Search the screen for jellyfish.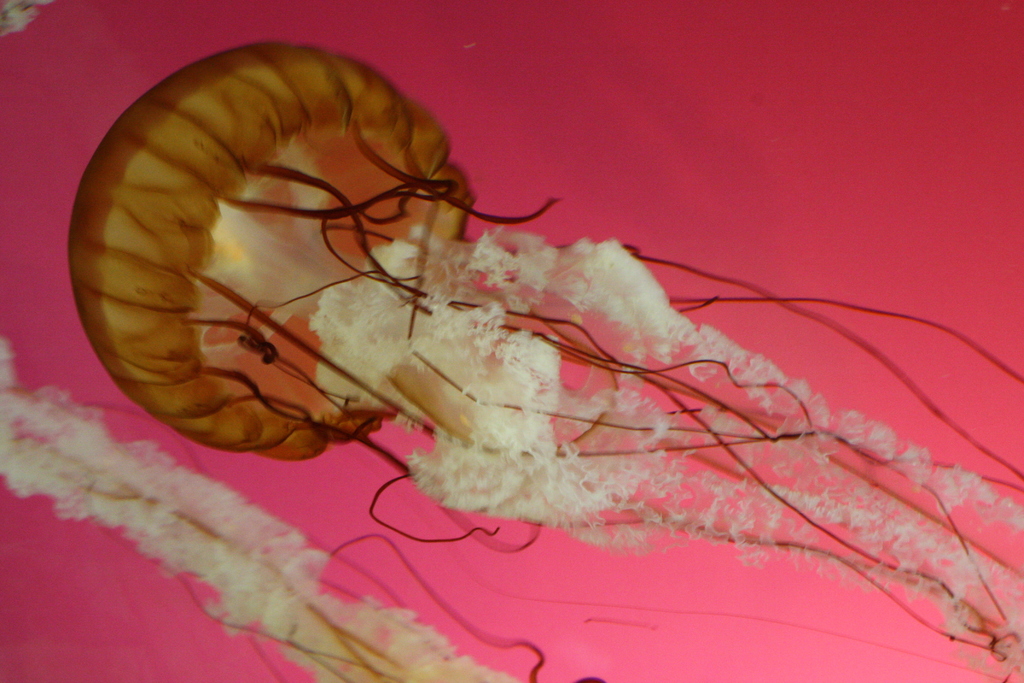
Found at l=69, t=38, r=1023, b=682.
